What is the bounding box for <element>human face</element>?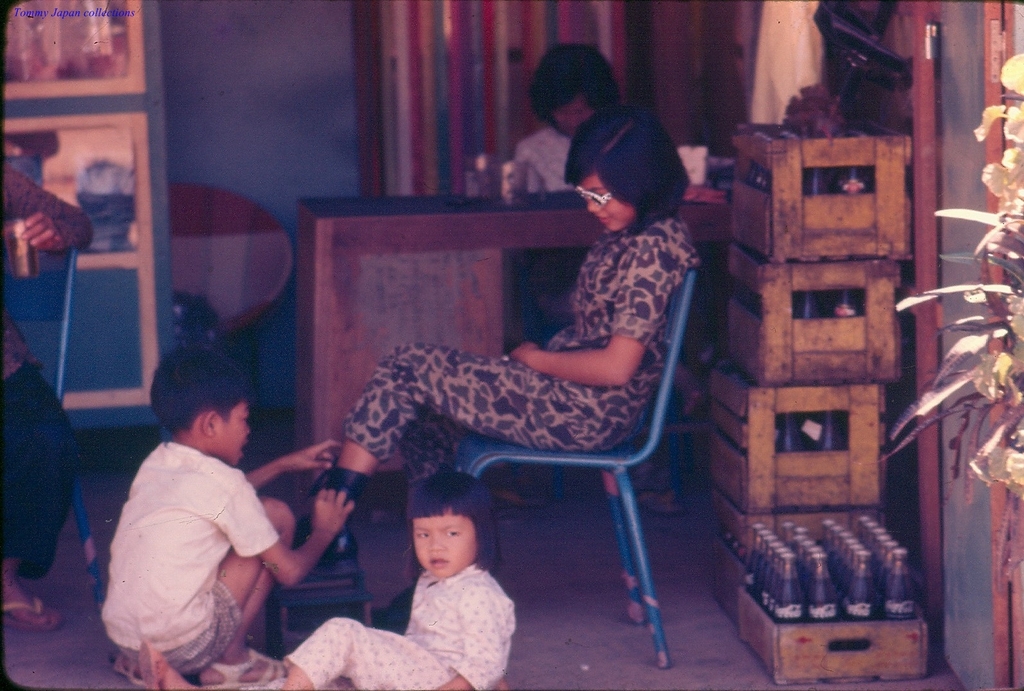
411:516:478:581.
